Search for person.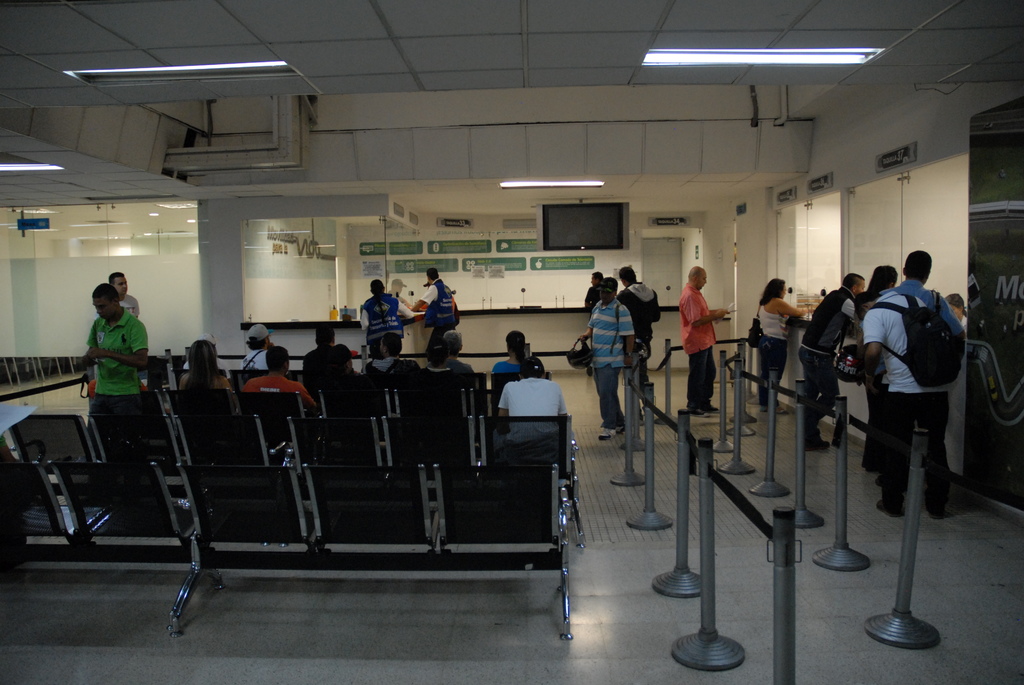
Found at Rect(359, 278, 404, 337).
